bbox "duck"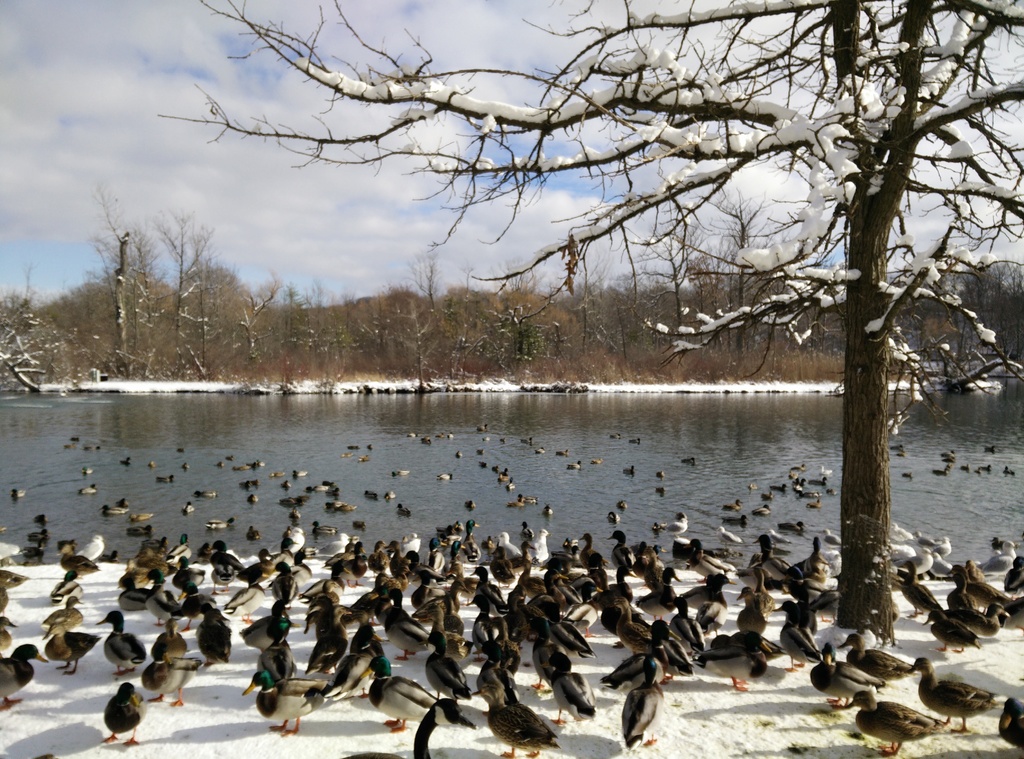
locate(250, 648, 328, 694)
